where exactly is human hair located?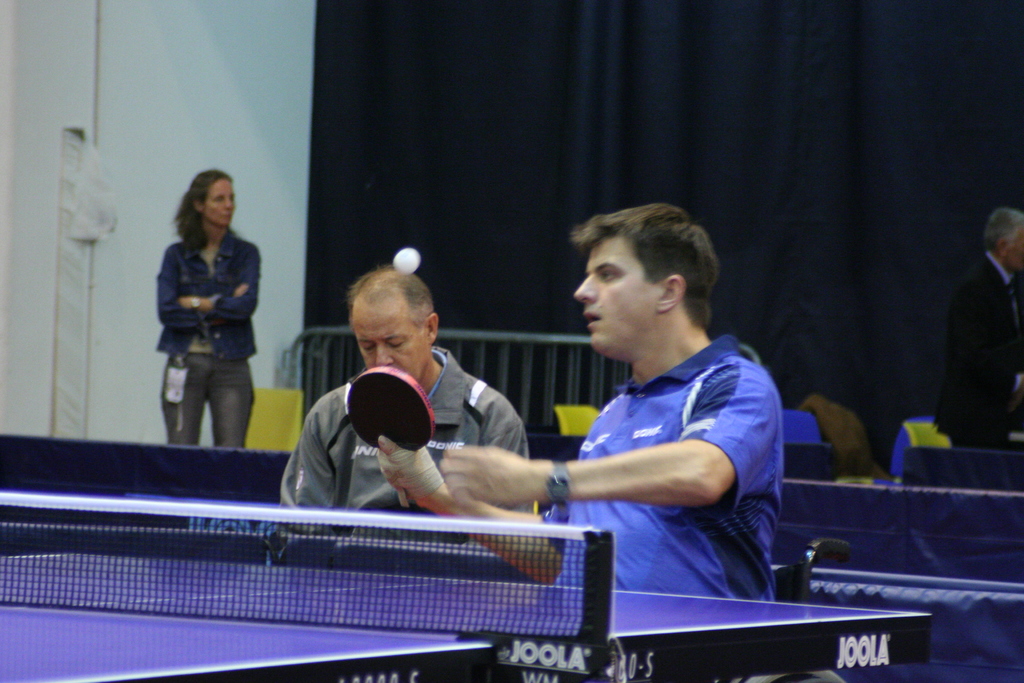
Its bounding box is 561/199/716/349.
